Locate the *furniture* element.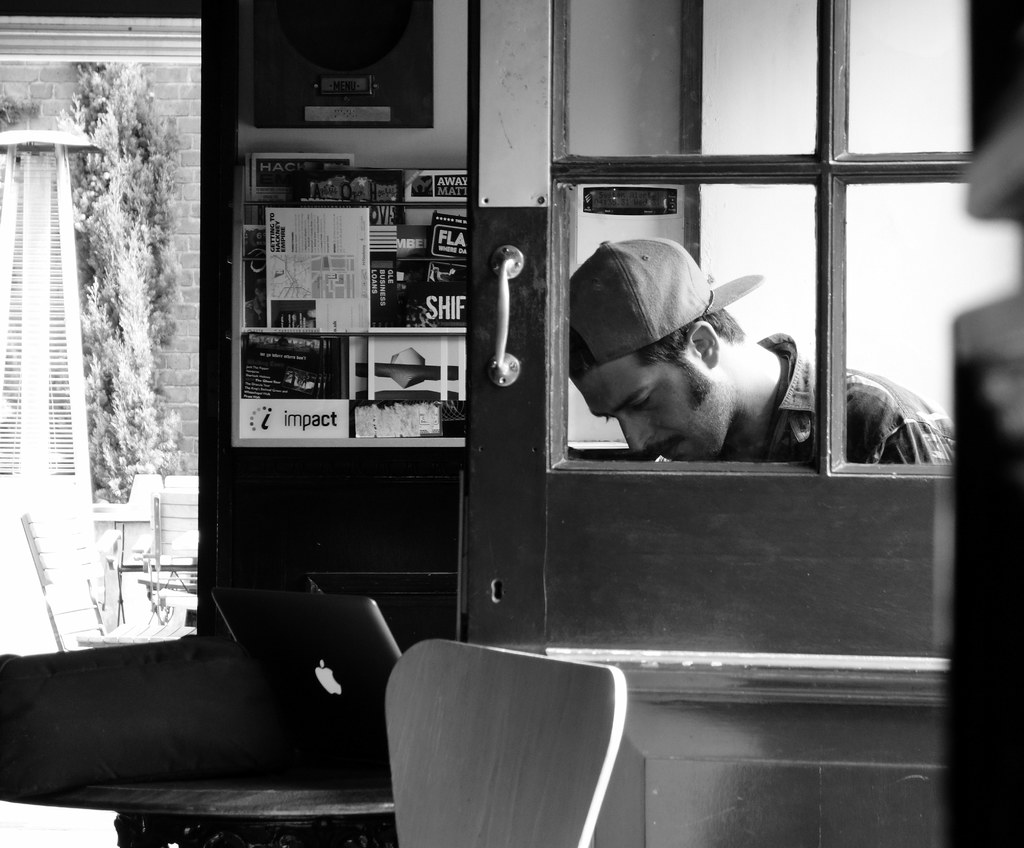
Element bbox: 385,639,630,847.
